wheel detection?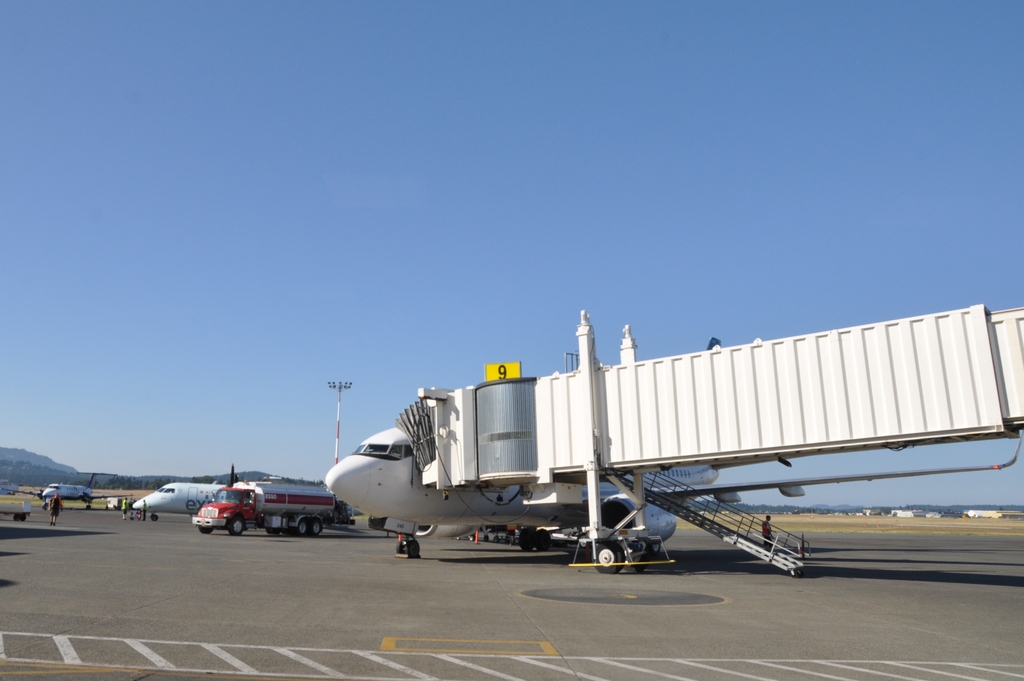
Rect(284, 530, 291, 537)
